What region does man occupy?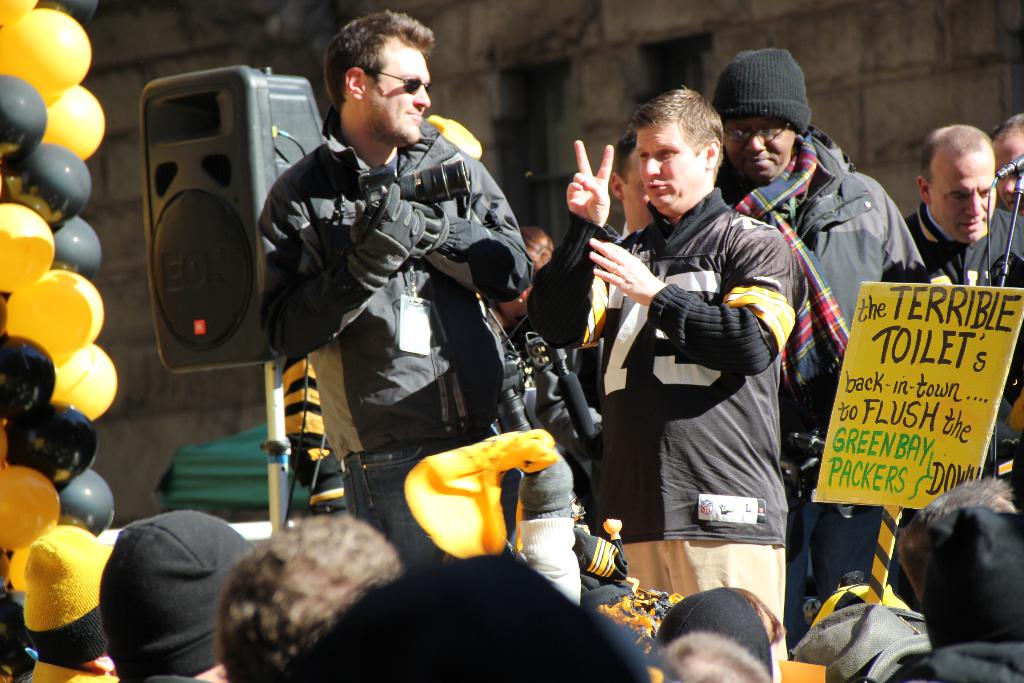
pyautogui.locateOnScreen(257, 7, 535, 575).
